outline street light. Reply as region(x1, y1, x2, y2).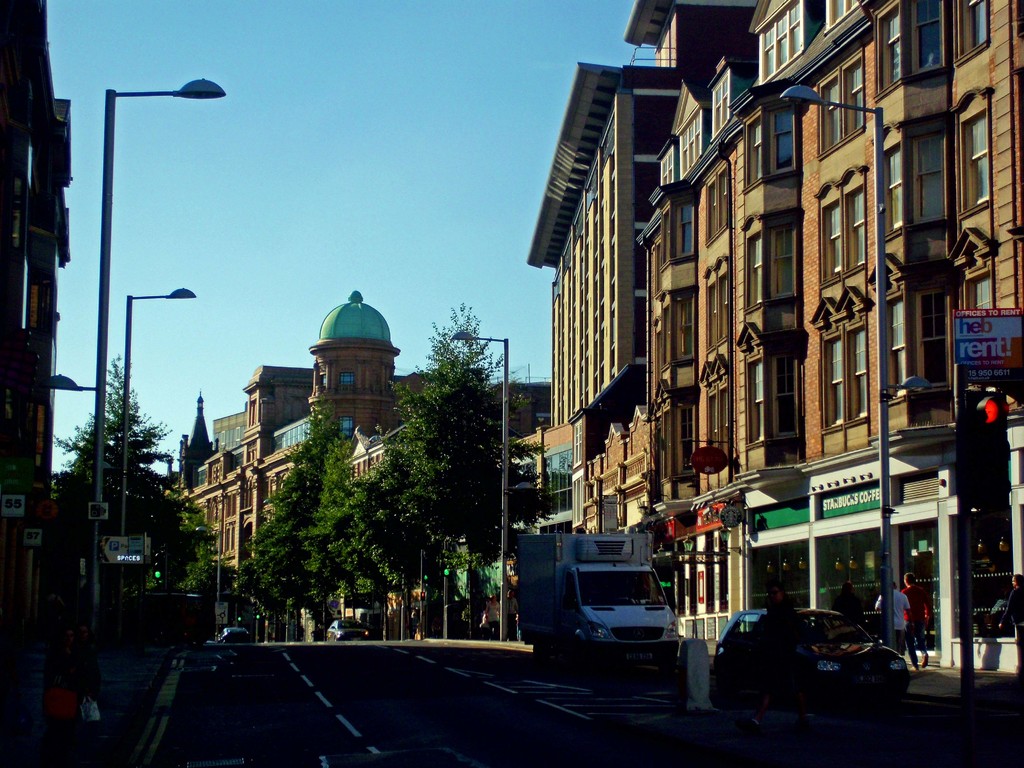
region(452, 326, 515, 644).
